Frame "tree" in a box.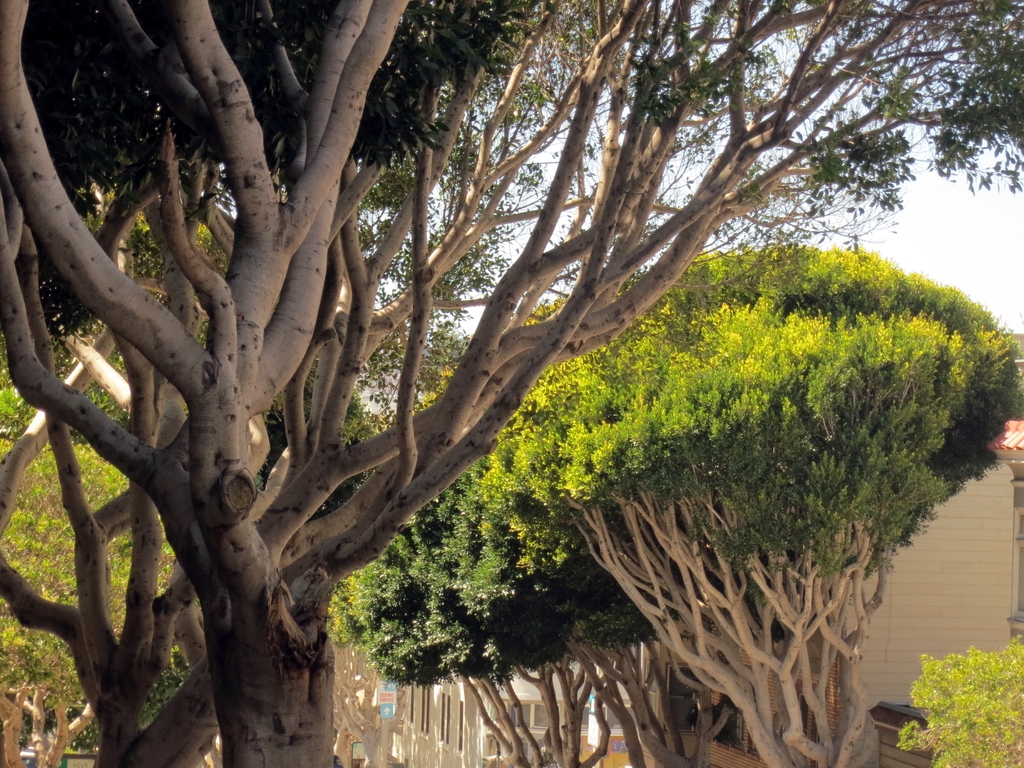
x1=890, y1=615, x2=1023, y2=764.
